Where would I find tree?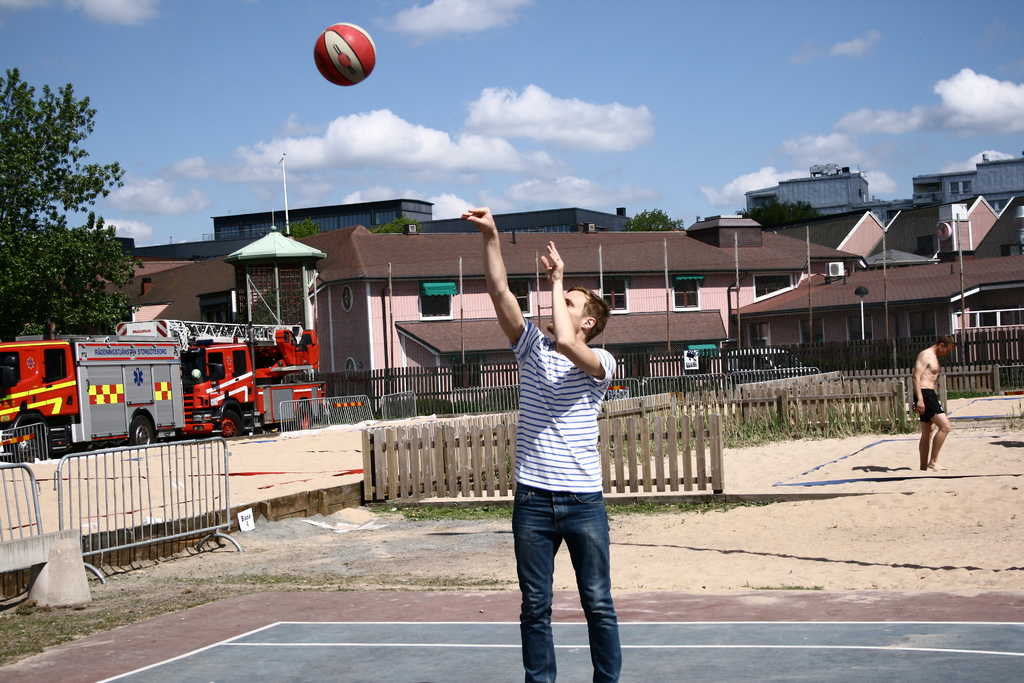
At box=[615, 206, 684, 231].
